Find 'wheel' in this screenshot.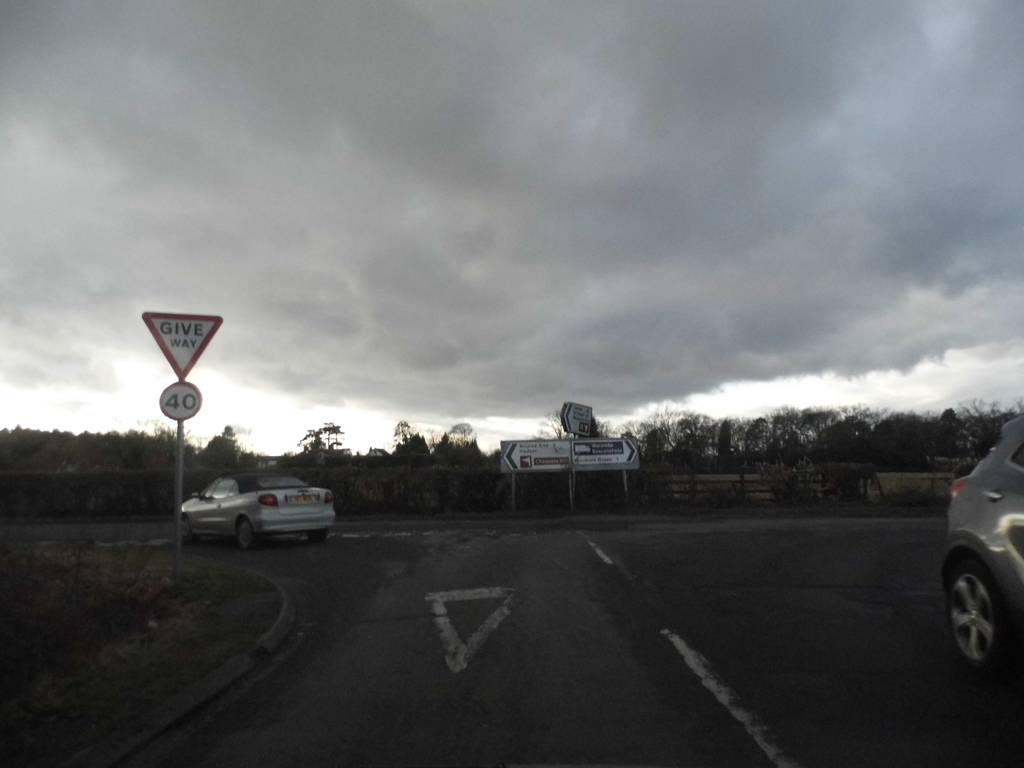
The bounding box for 'wheel' is bbox=[236, 518, 255, 550].
